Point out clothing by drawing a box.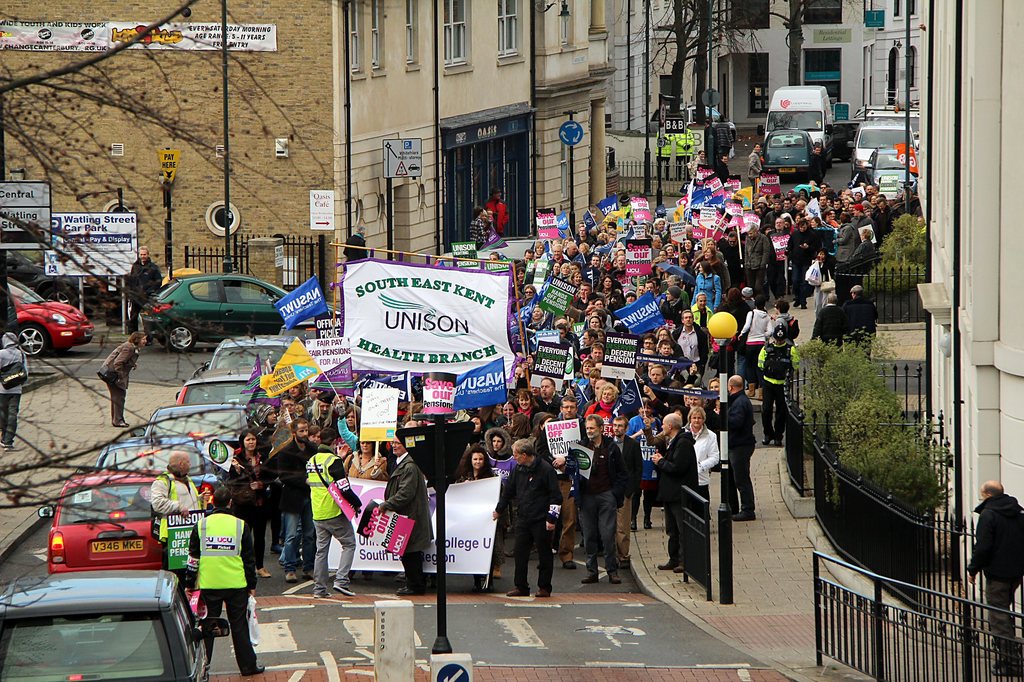
100,339,139,419.
